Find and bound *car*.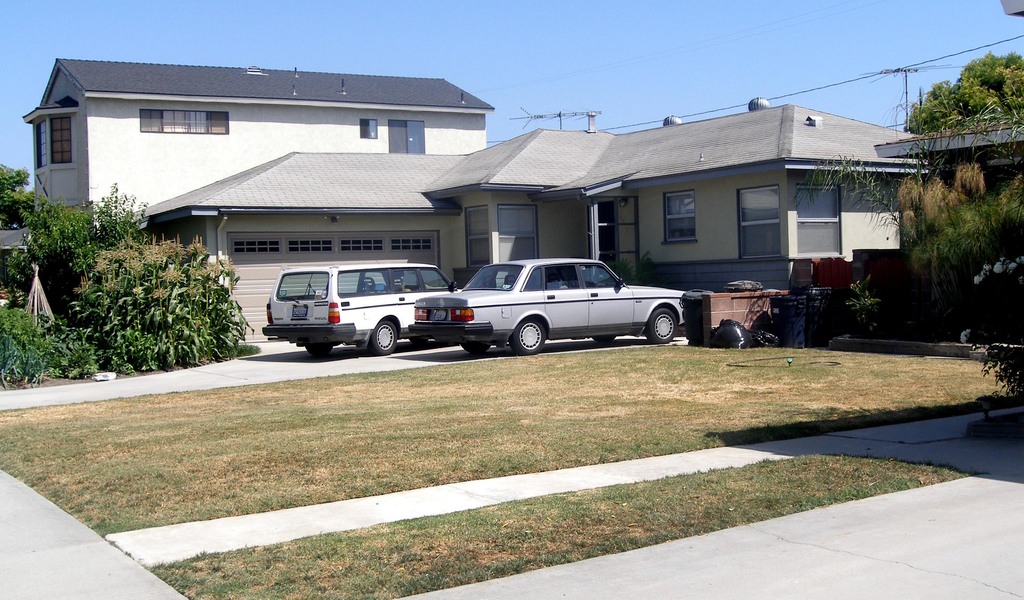
Bound: pyautogui.locateOnScreen(262, 258, 462, 356).
